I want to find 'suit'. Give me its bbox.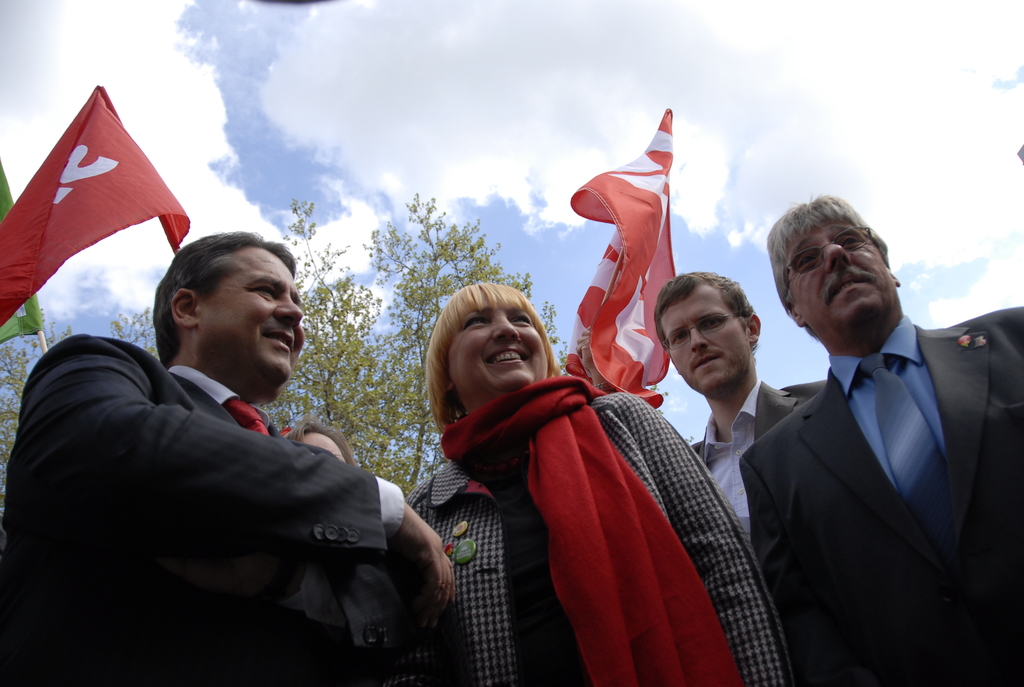
bbox(742, 310, 1023, 686).
